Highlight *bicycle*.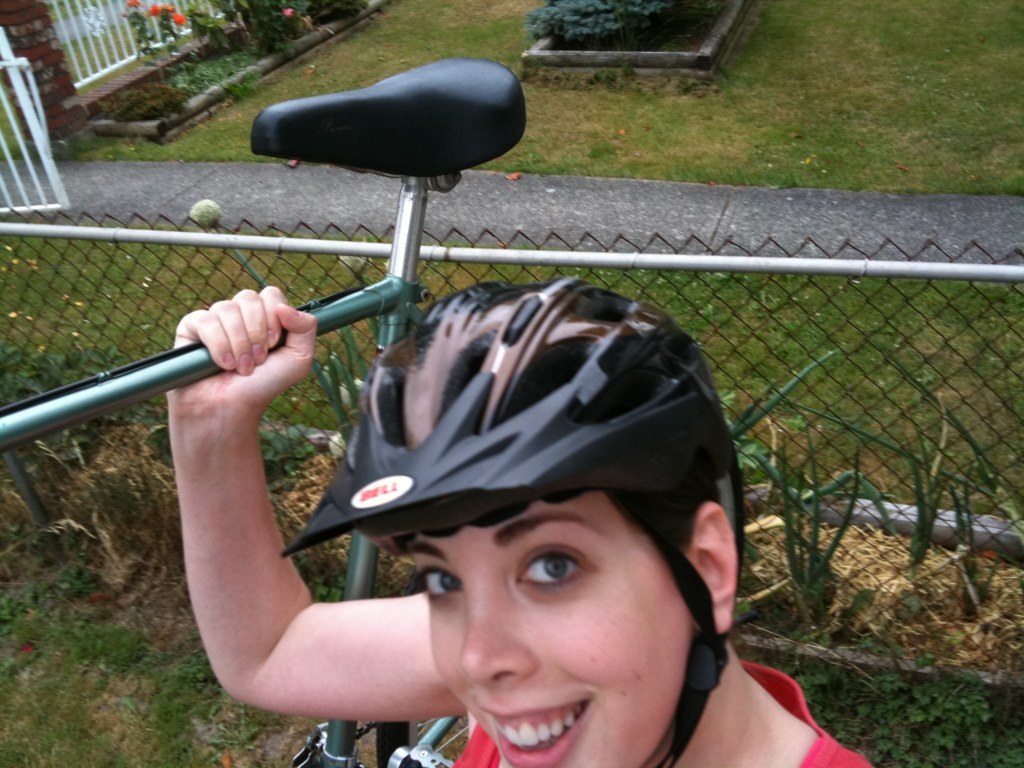
Highlighted region: (left=0, top=59, right=526, bottom=767).
